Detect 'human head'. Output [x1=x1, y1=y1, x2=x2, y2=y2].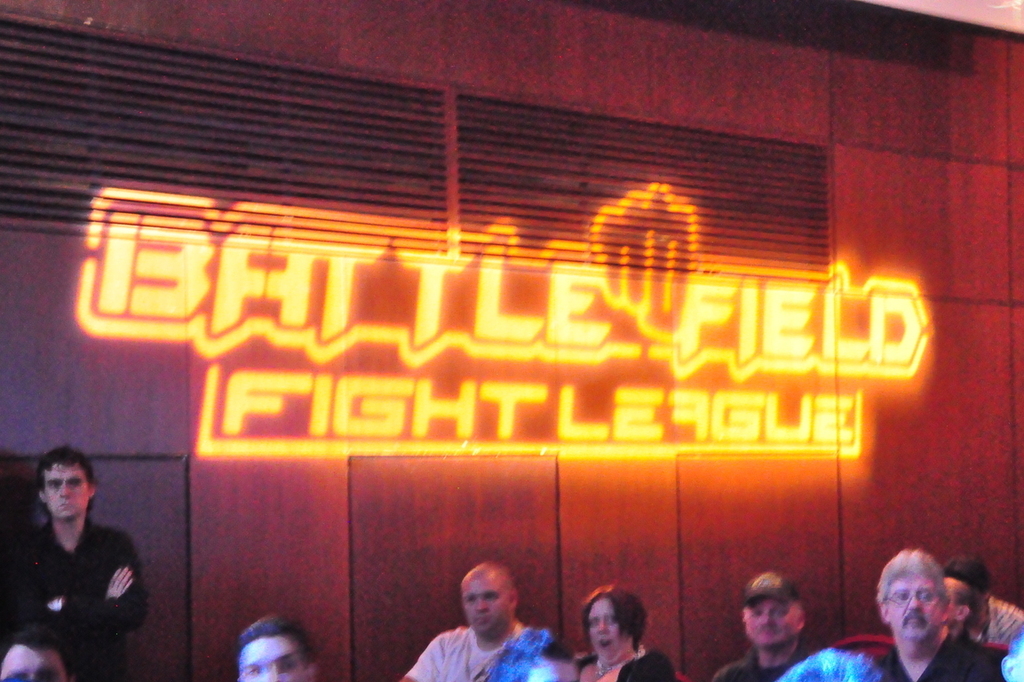
[x1=880, y1=562, x2=972, y2=659].
